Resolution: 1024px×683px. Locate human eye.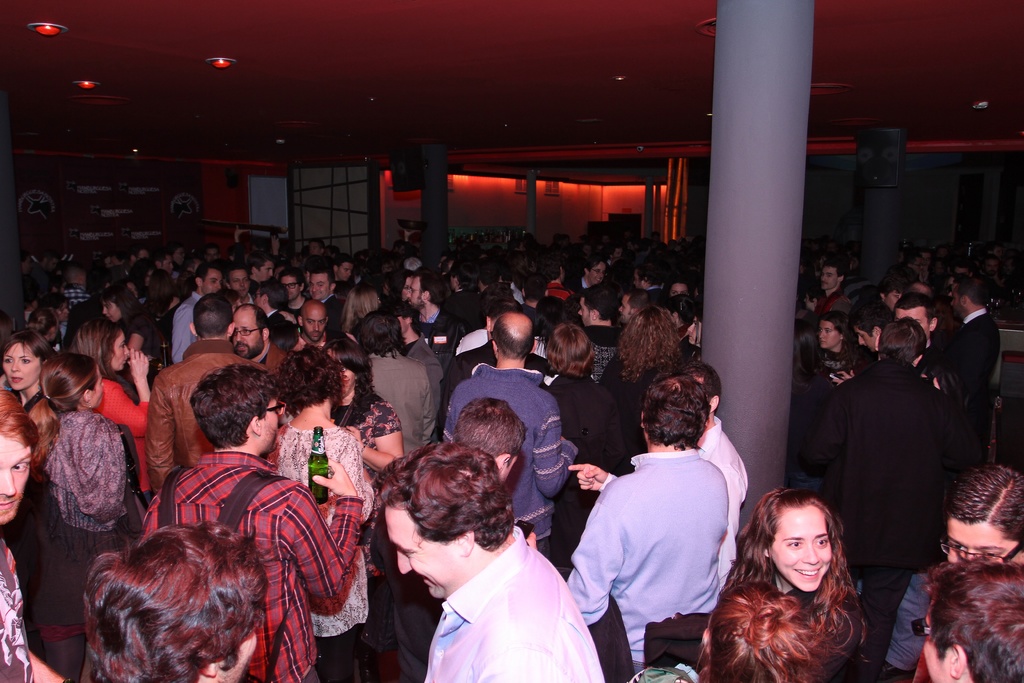
782/540/806/552.
